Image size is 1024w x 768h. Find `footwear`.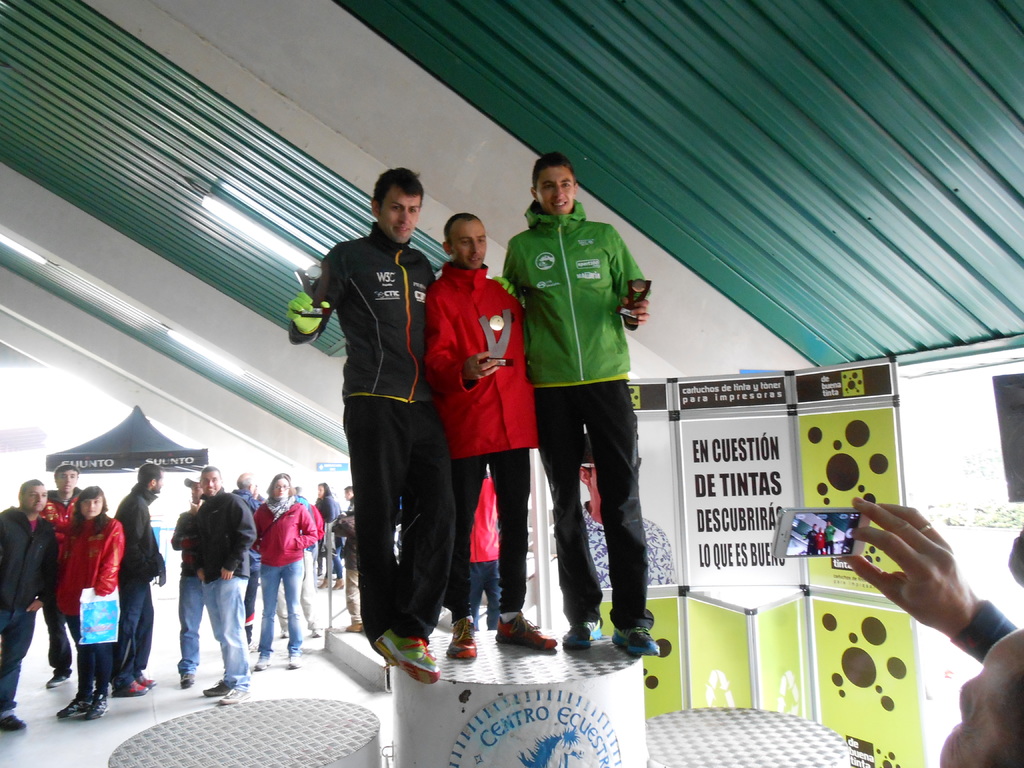
<box>282,631,287,636</box>.
